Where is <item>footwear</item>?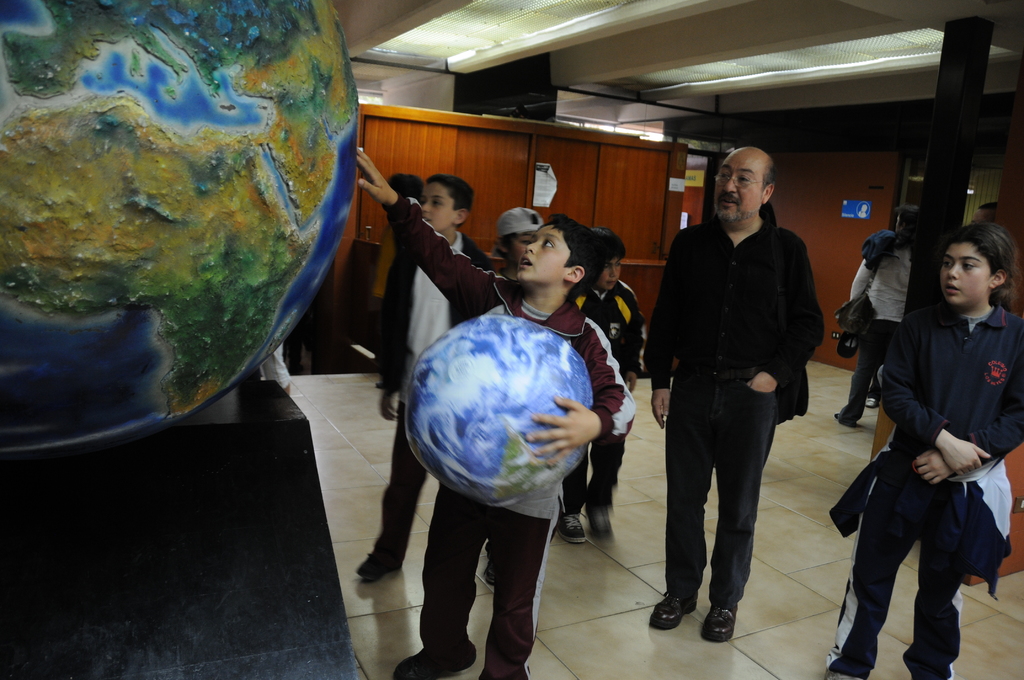
[left=387, top=635, right=477, bottom=679].
